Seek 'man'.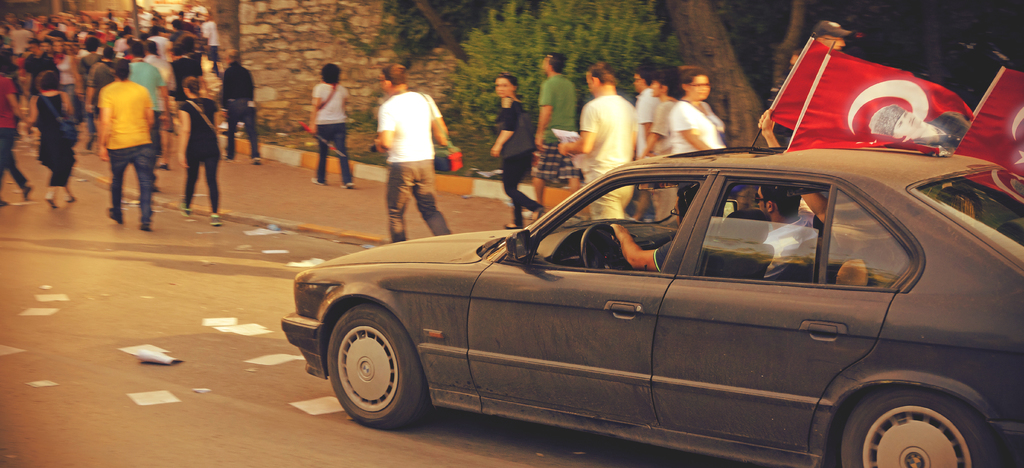
BBox(630, 64, 656, 161).
